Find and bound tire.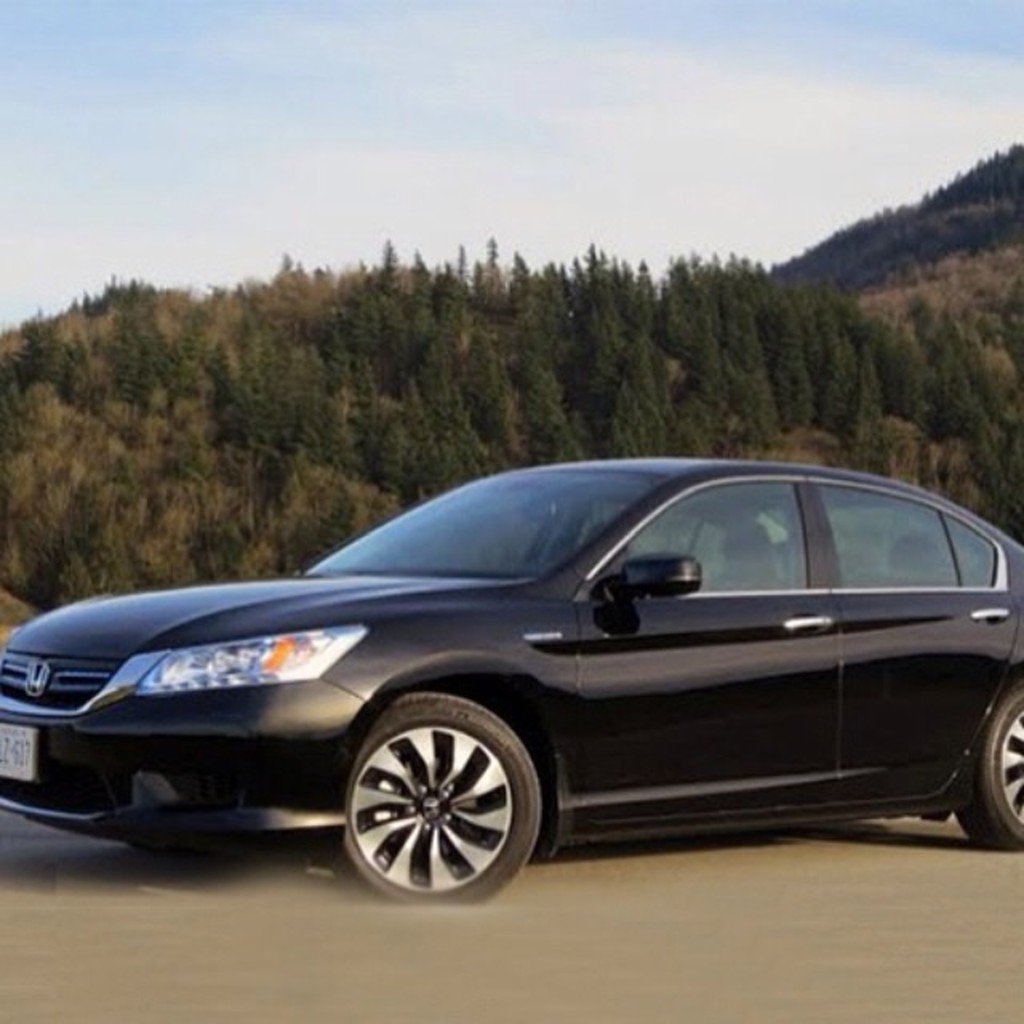
Bound: [x1=342, y1=730, x2=541, y2=890].
